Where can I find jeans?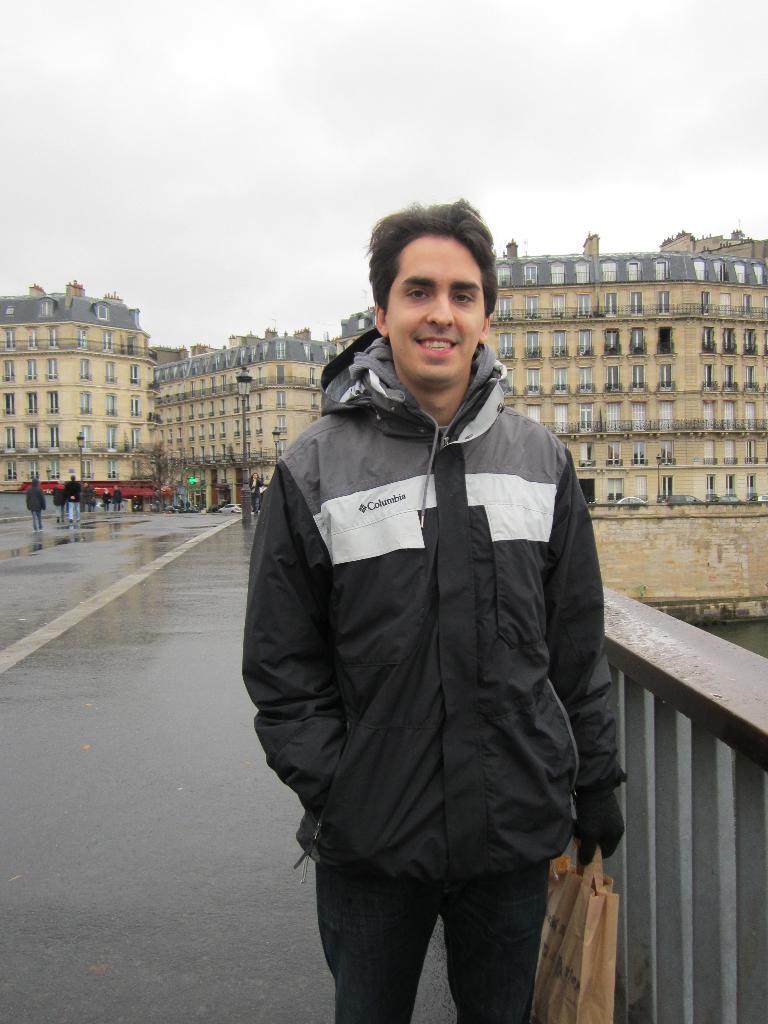
You can find it at (322,853,575,1023).
